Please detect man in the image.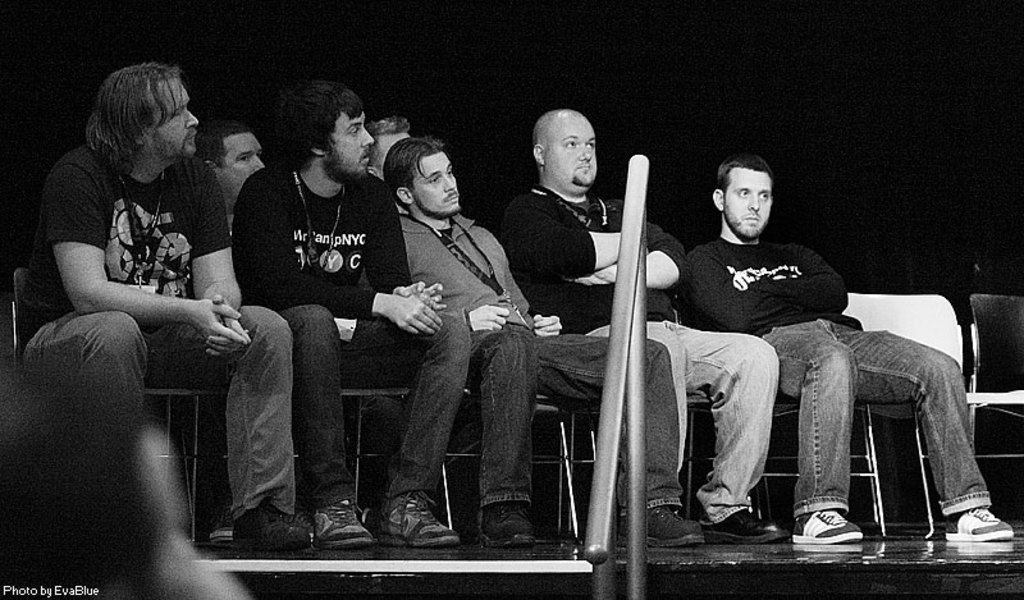
15, 60, 312, 548.
